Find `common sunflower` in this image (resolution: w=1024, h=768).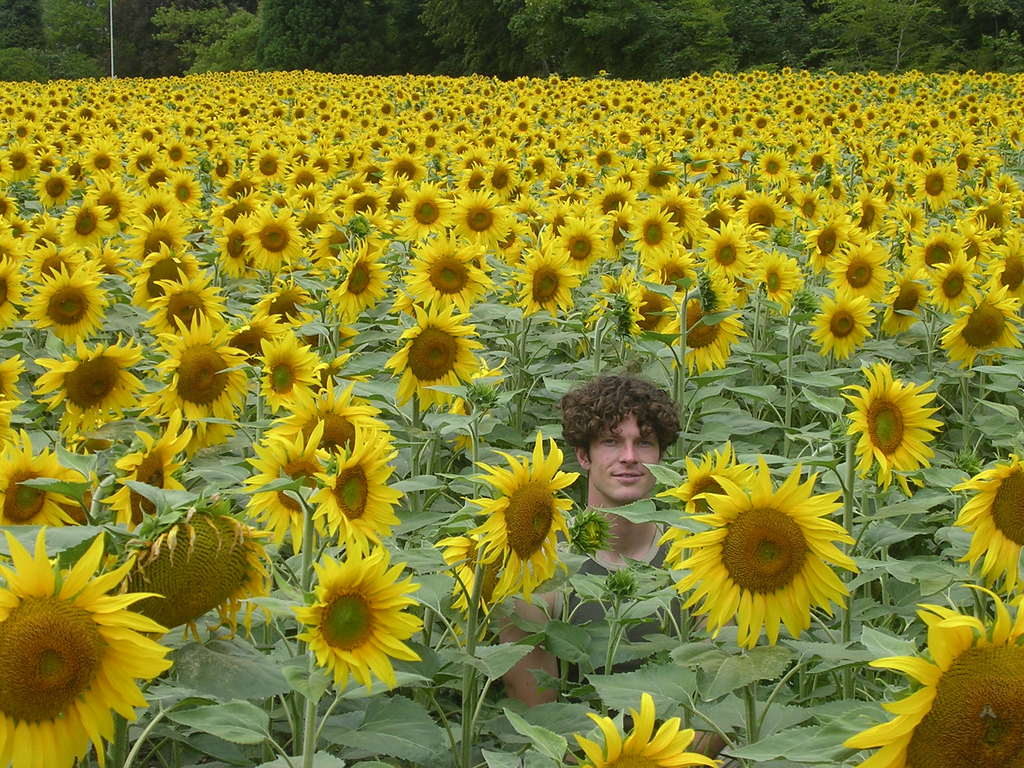
[51, 266, 92, 349].
